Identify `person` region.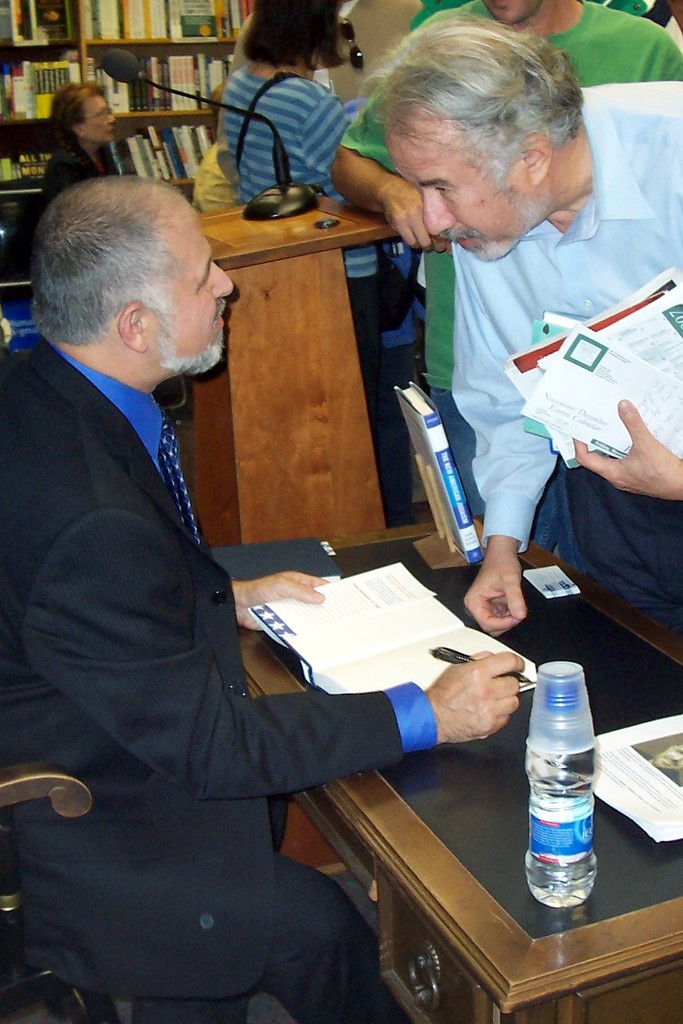
Region: <region>375, 17, 682, 634</region>.
